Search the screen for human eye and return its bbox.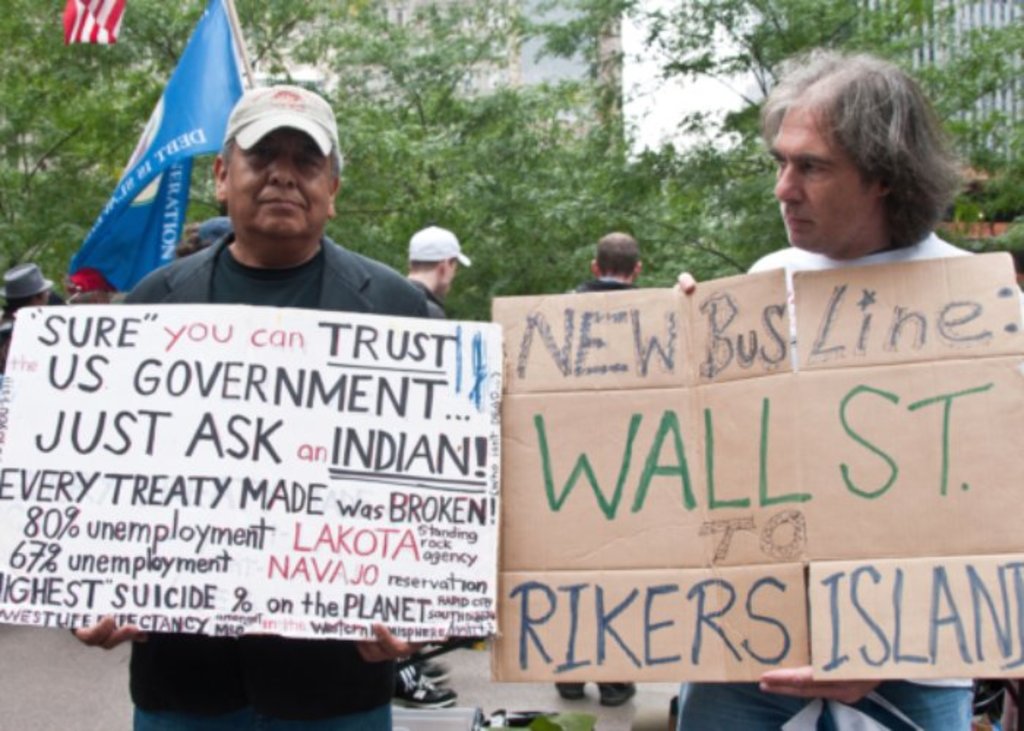
Found: Rect(288, 151, 319, 173).
